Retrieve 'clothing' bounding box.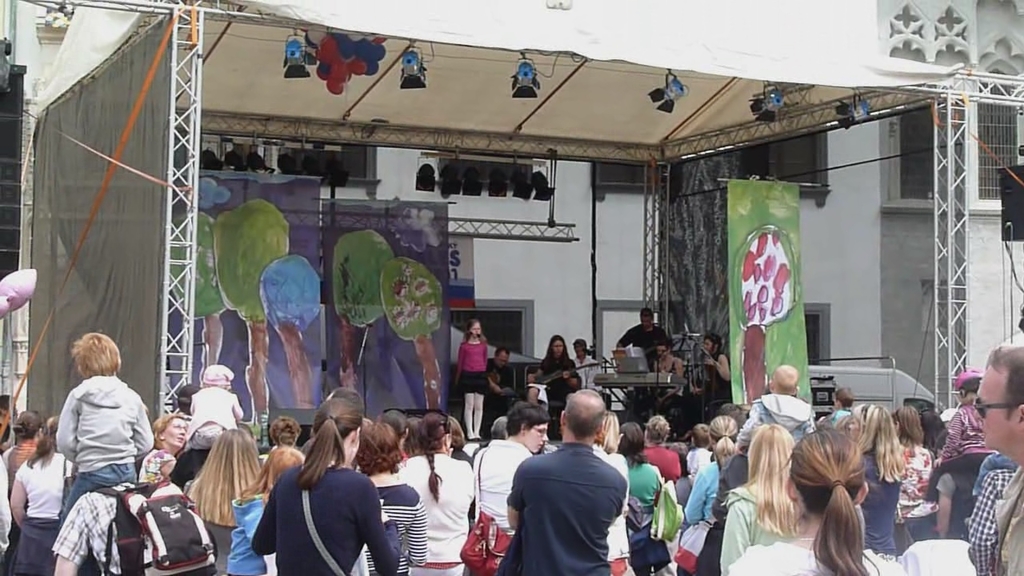
Bounding box: 978:454:1020:486.
